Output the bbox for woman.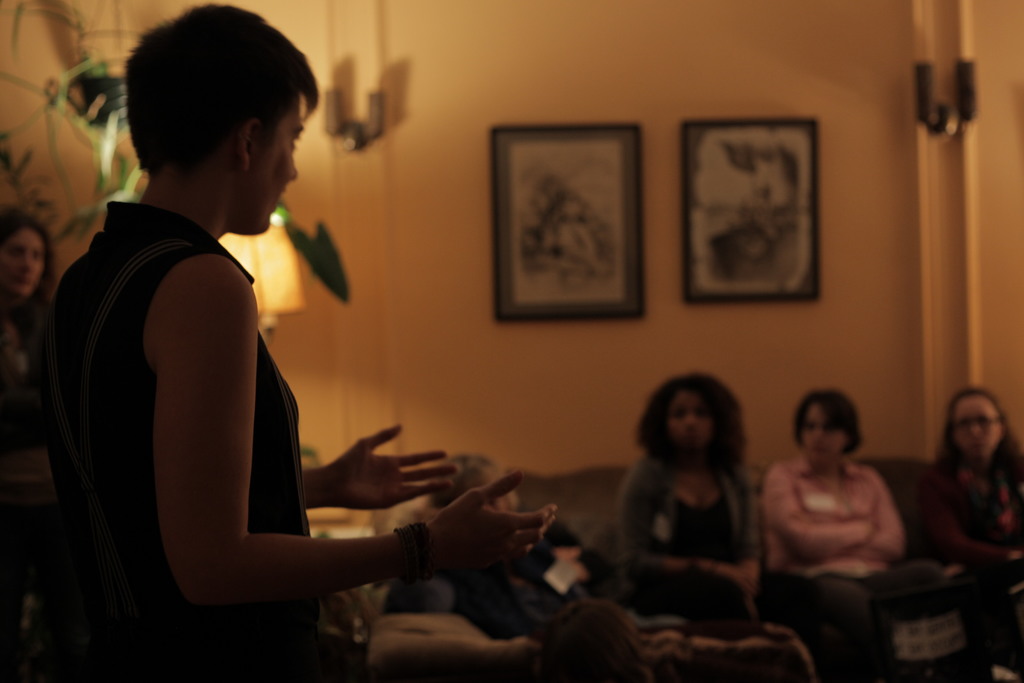
BBox(609, 365, 888, 682).
